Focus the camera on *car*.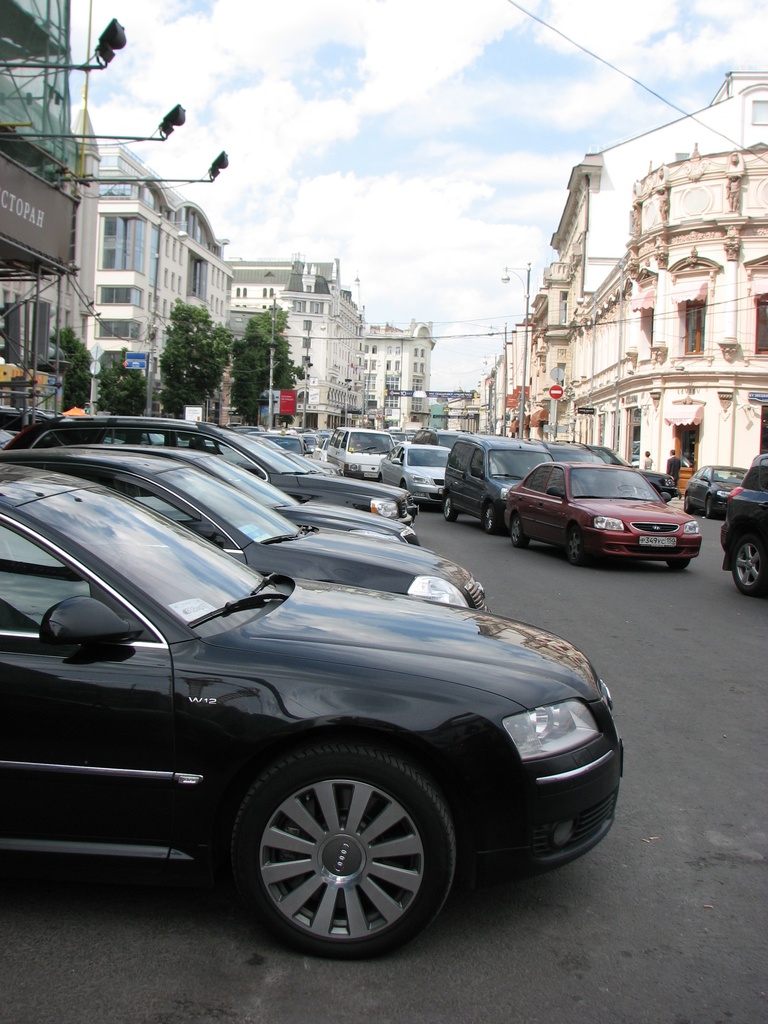
Focus region: pyautogui.locateOnScreen(719, 458, 767, 600).
